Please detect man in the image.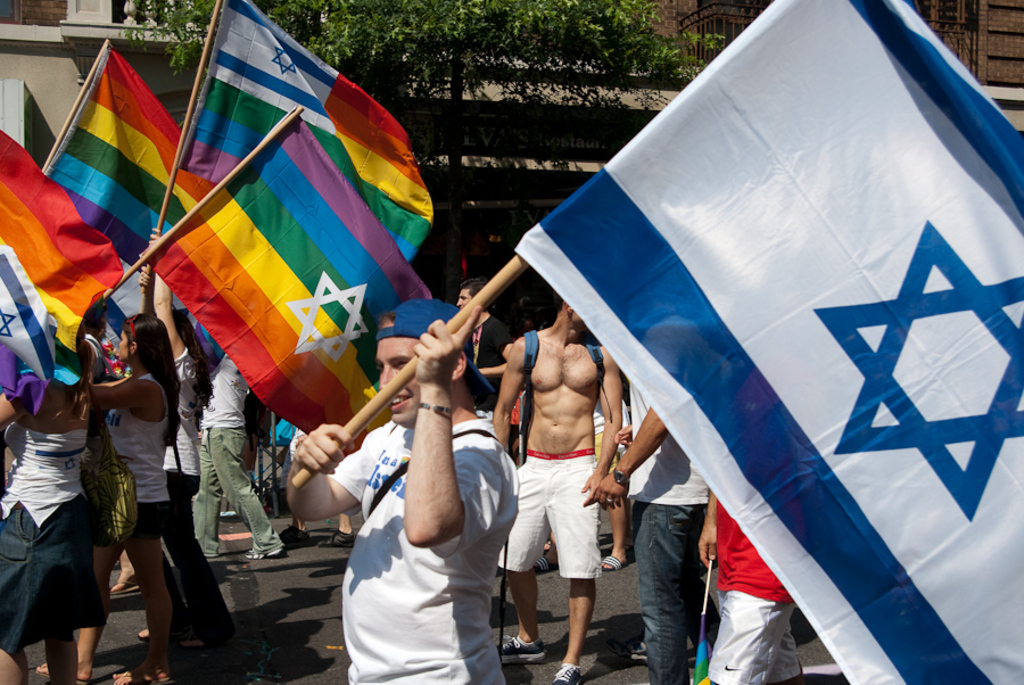
453, 279, 509, 397.
